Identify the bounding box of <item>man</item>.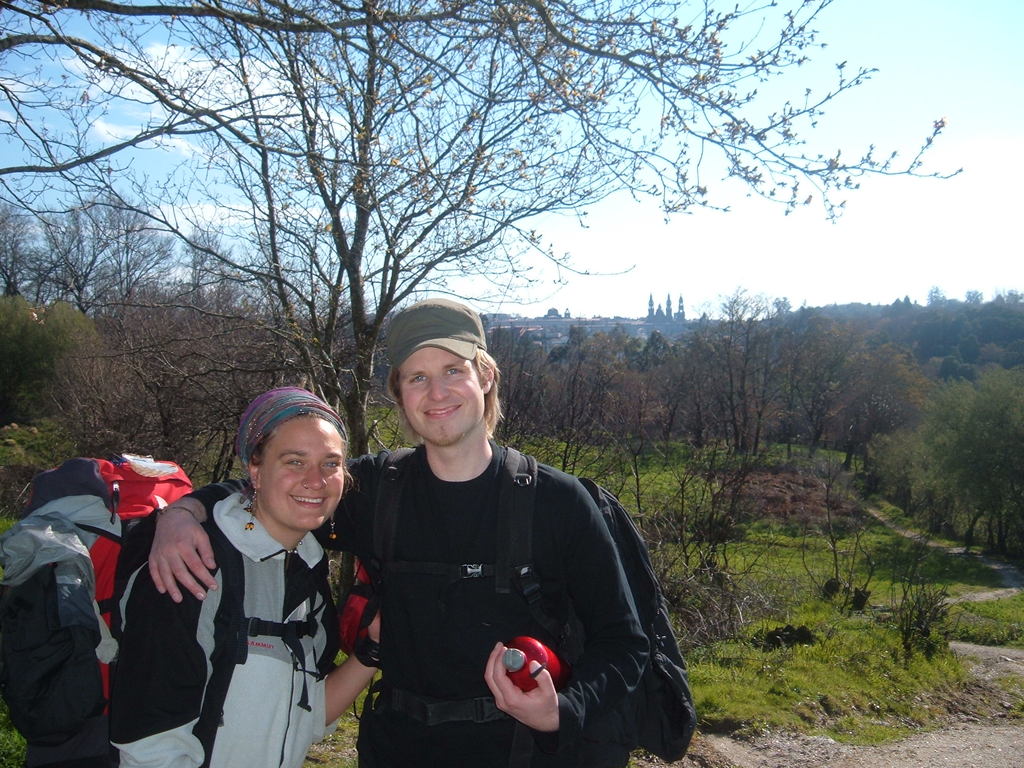
145, 299, 652, 767.
